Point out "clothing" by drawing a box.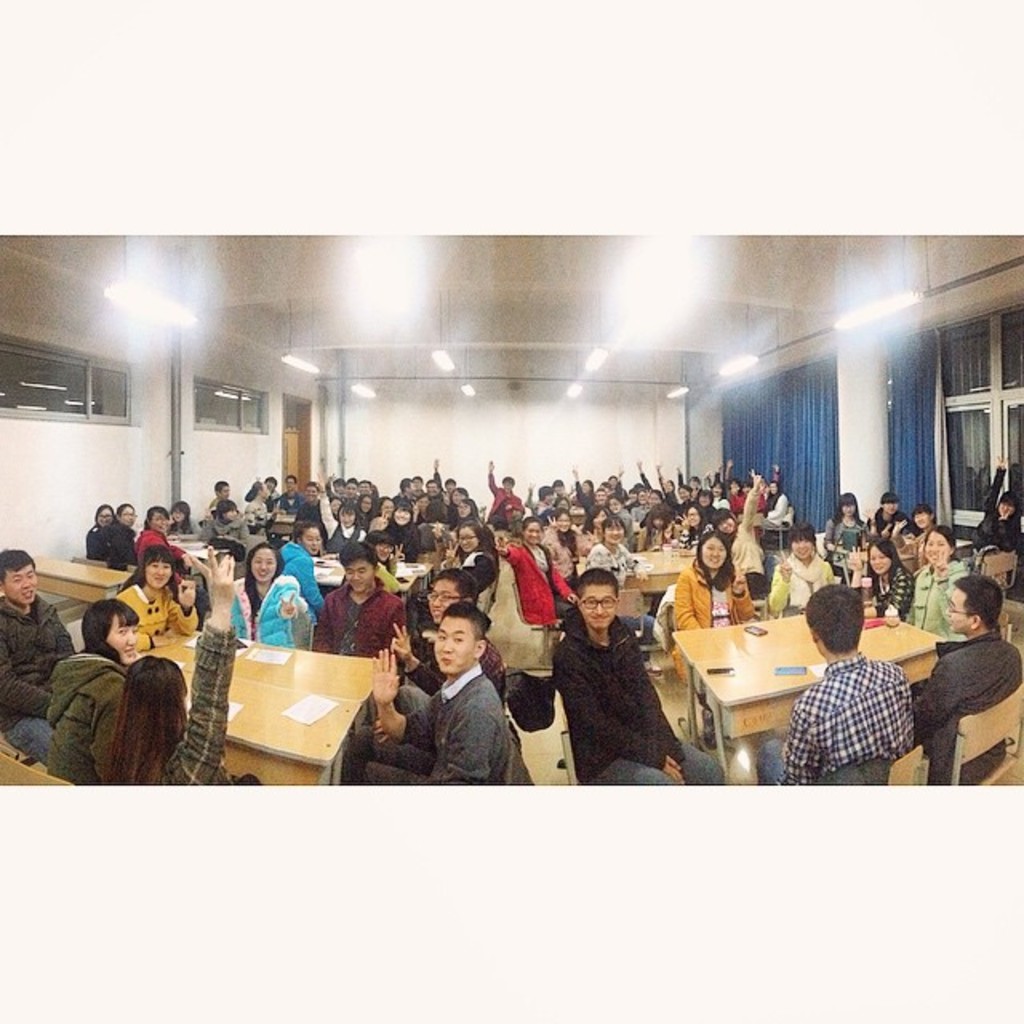
locate(525, 616, 701, 800).
